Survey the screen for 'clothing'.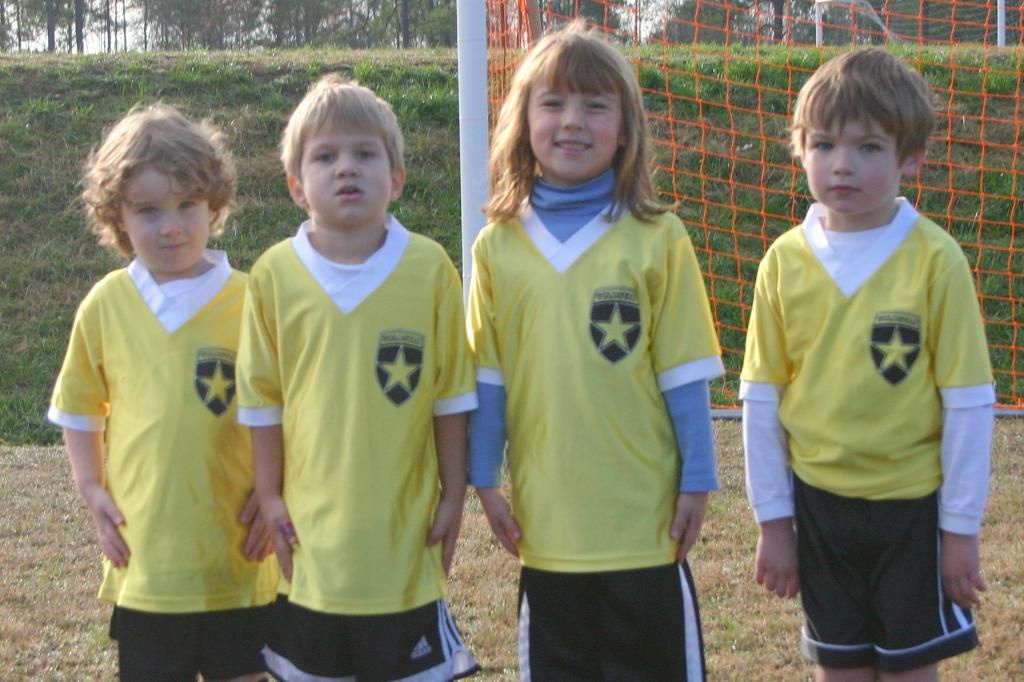
Survey found: pyautogui.locateOnScreen(47, 251, 278, 681).
